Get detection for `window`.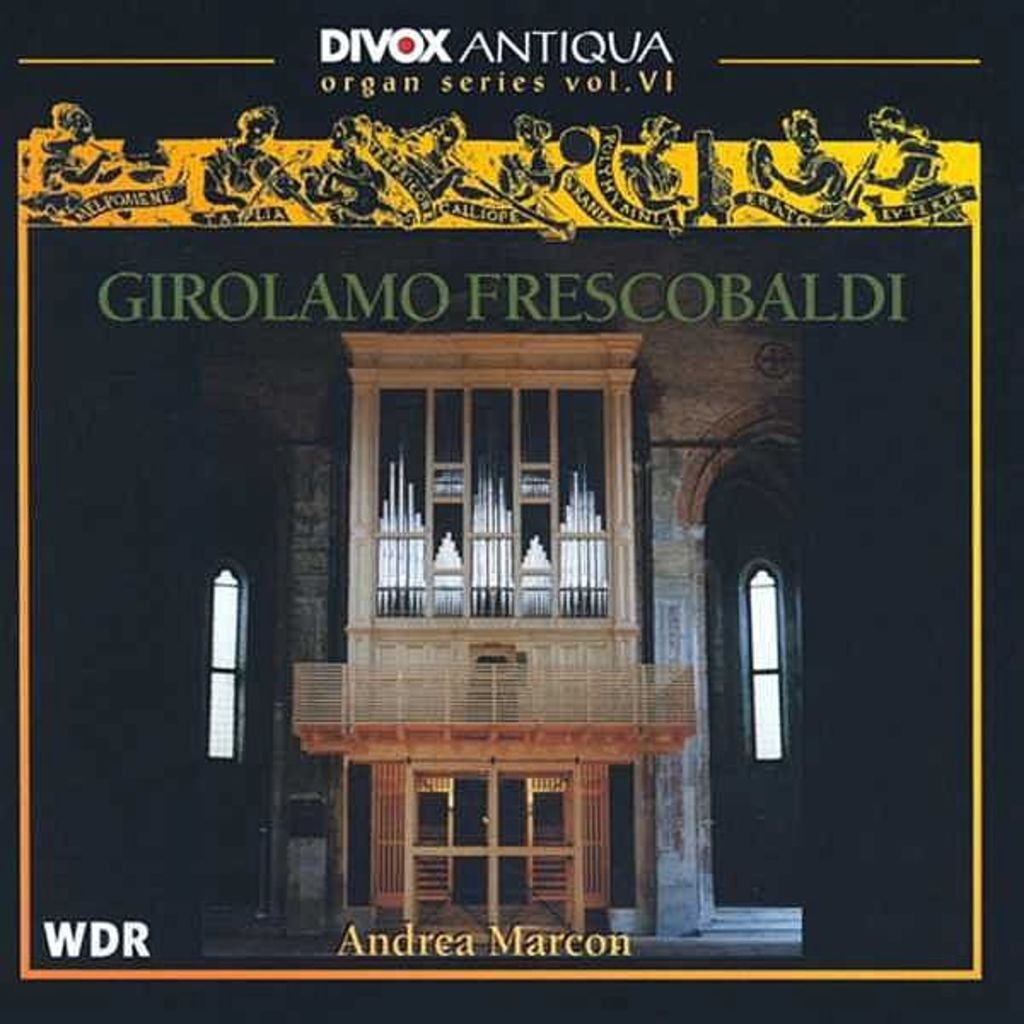
Detection: {"x1": 338, "y1": 335, "x2": 633, "y2": 703}.
